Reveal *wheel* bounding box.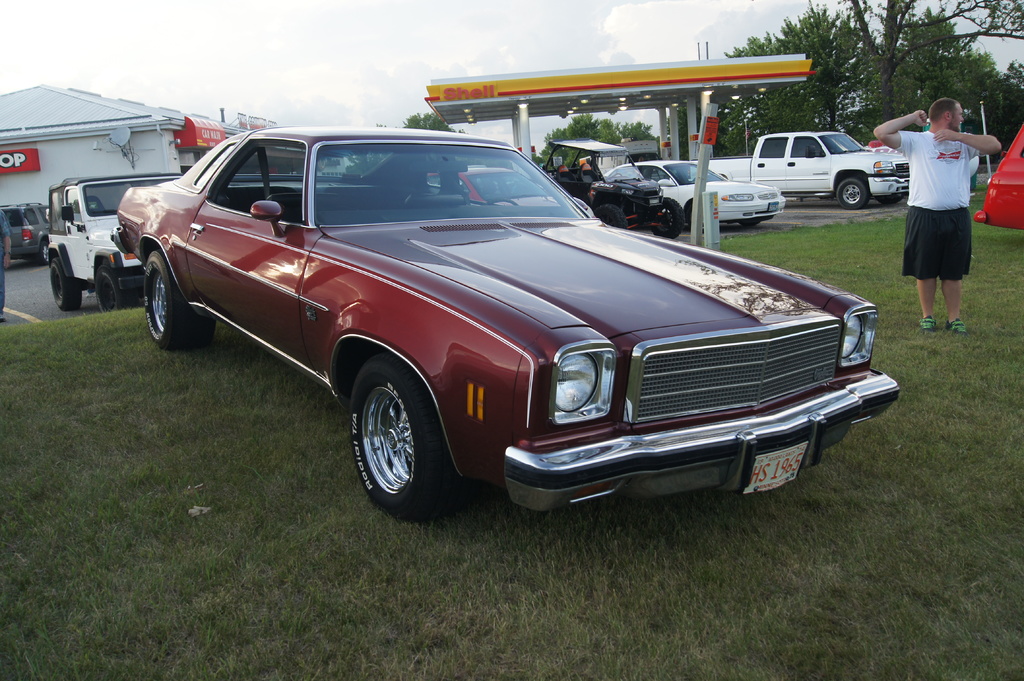
Revealed: x1=132, y1=251, x2=215, y2=346.
